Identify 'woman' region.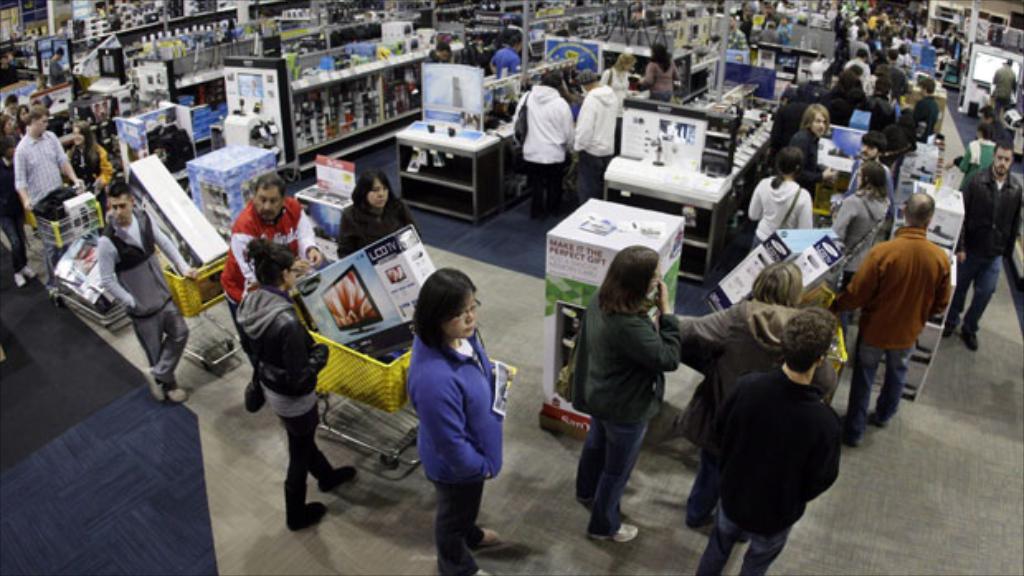
Region: [639,43,684,106].
